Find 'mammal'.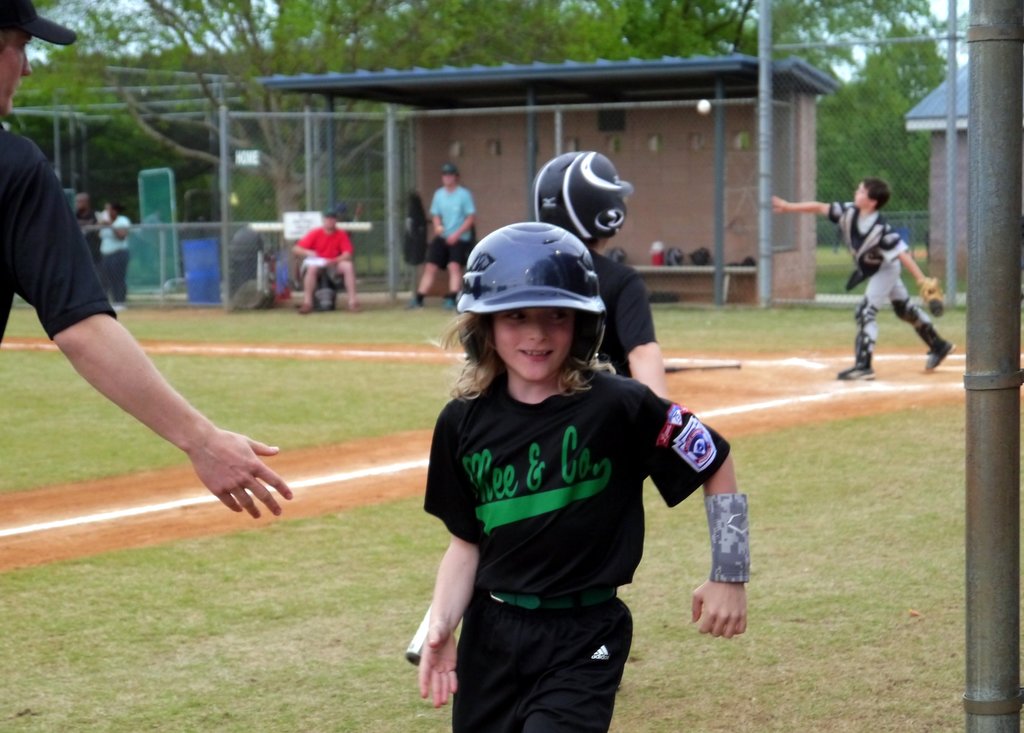
<bbox>291, 204, 362, 314</bbox>.
